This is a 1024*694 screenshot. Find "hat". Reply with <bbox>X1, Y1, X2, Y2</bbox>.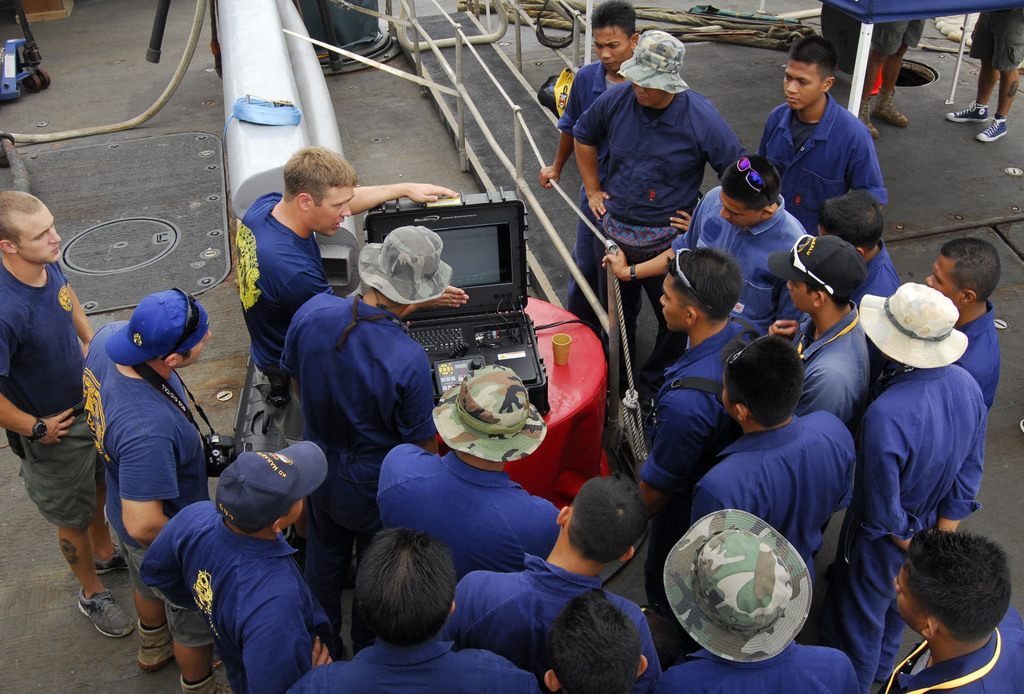
<bbox>433, 362, 544, 460</bbox>.
